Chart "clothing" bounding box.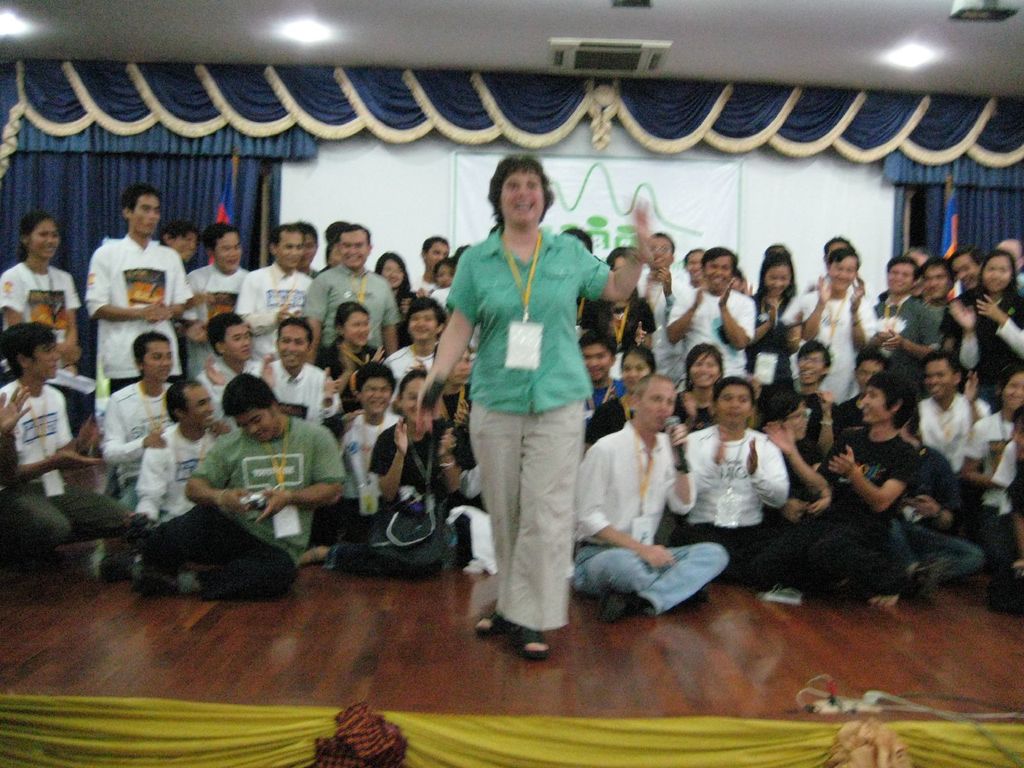
Charted: [900, 297, 957, 379].
